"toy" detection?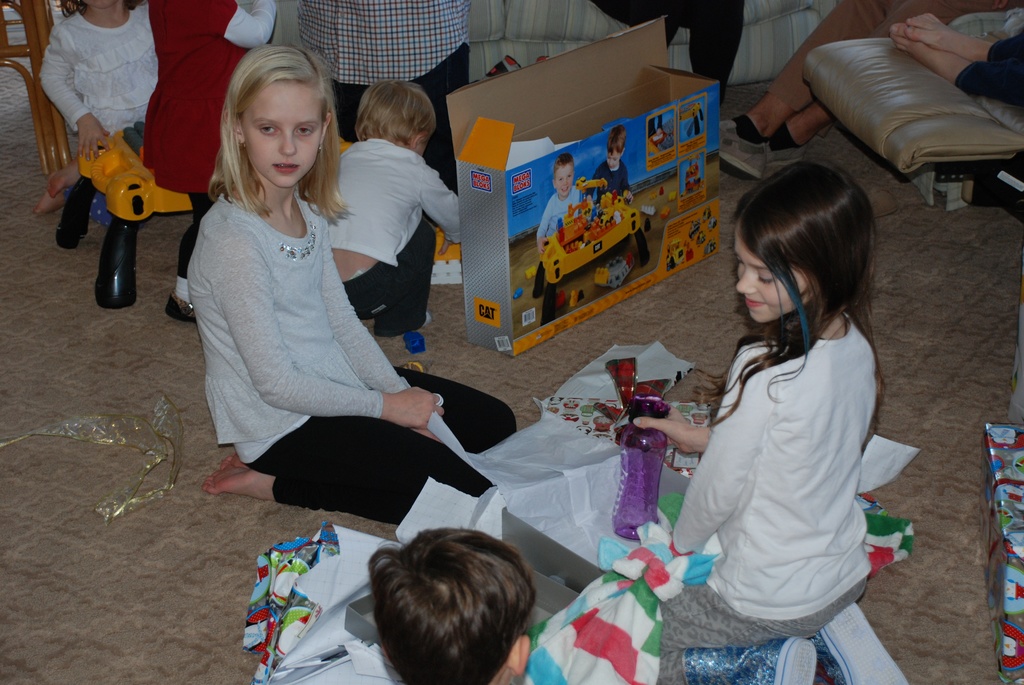
locate(681, 155, 702, 195)
